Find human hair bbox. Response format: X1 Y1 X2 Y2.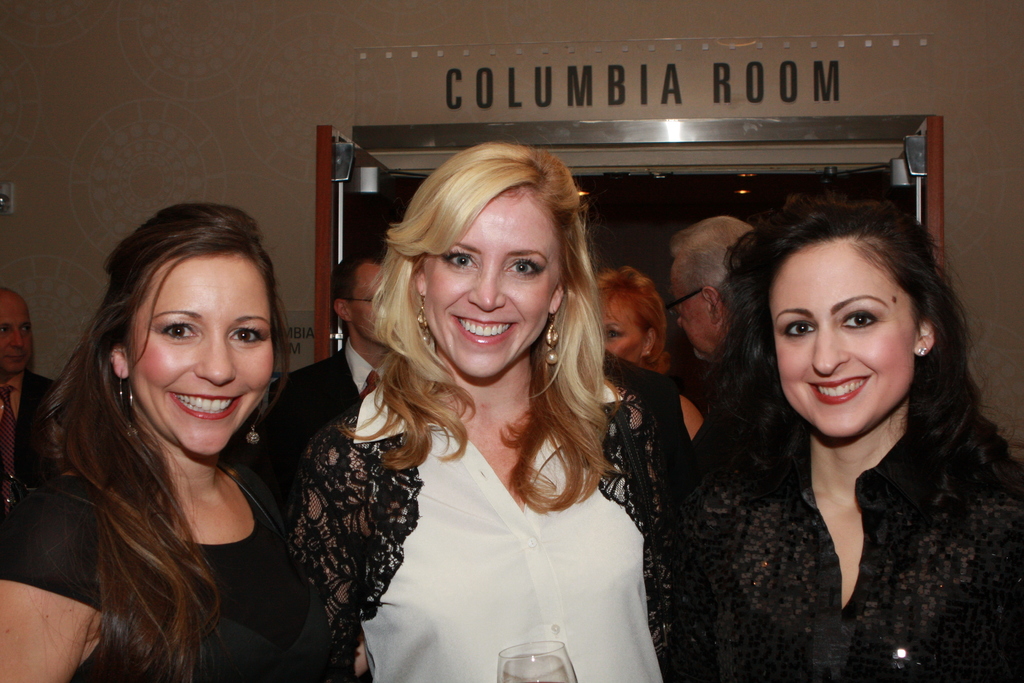
681 209 760 318.
